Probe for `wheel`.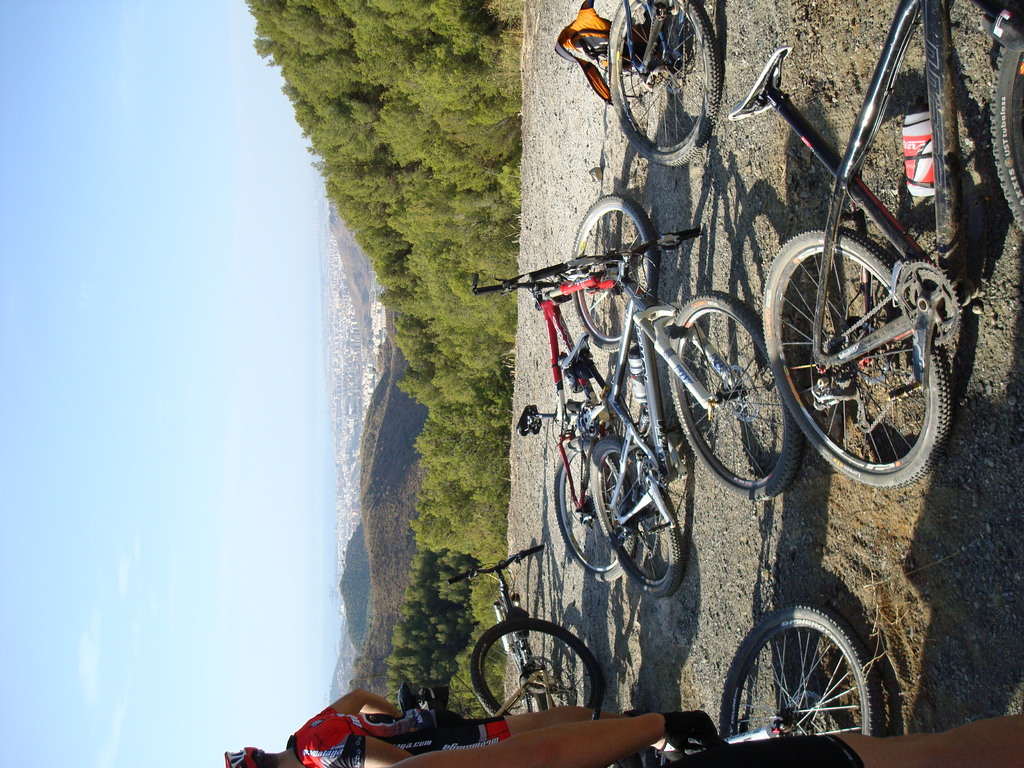
Probe result: 604/0/721/166.
